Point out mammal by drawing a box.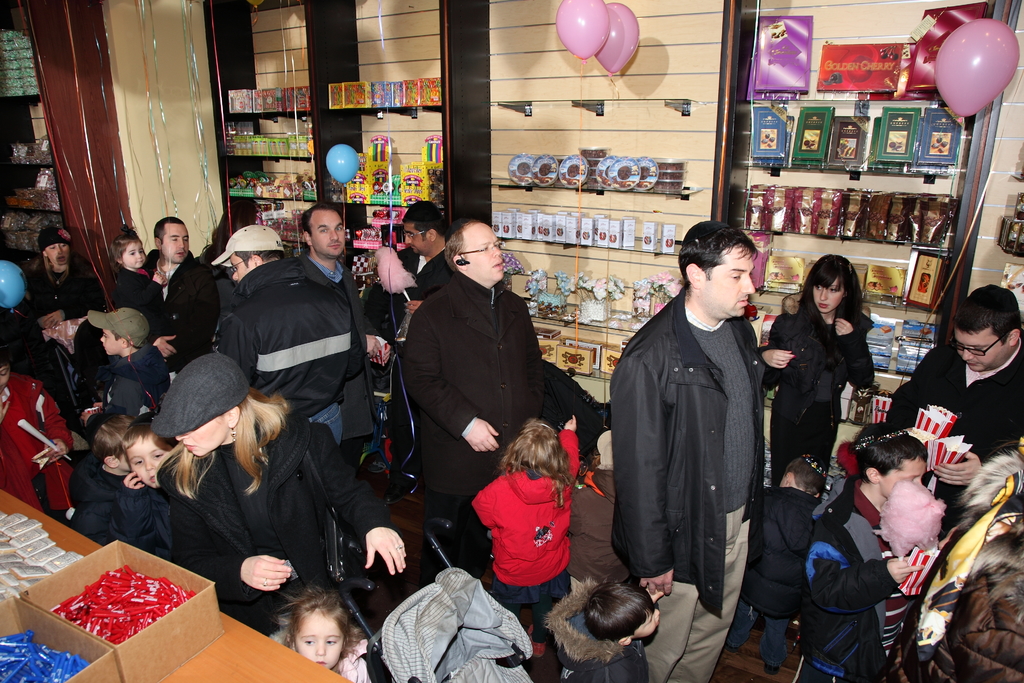
206/224/352/457.
